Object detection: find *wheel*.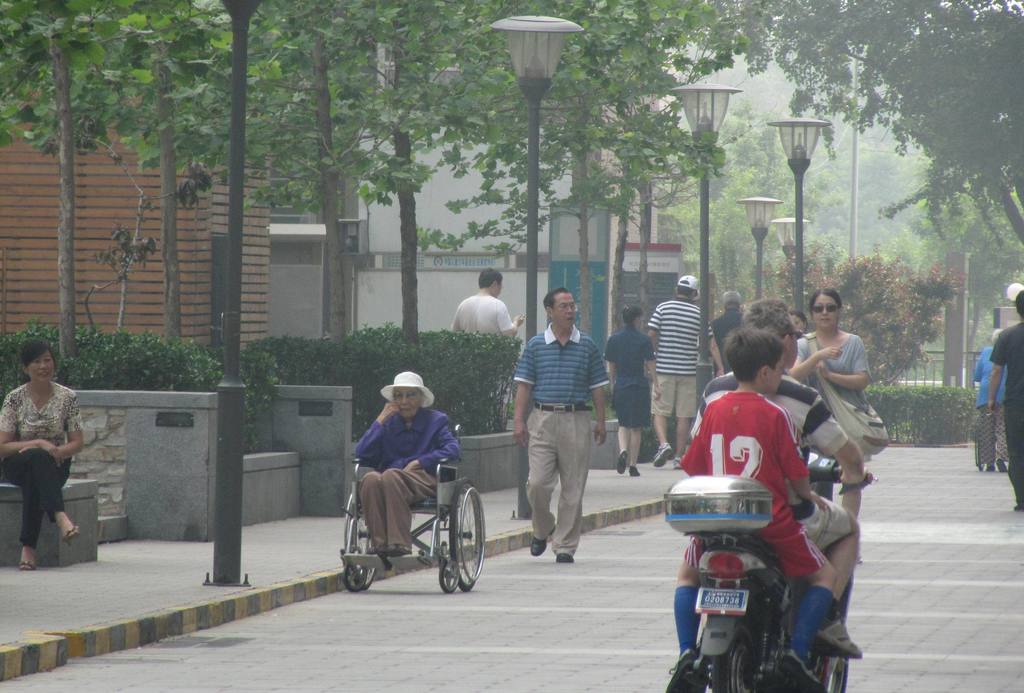
<region>341, 493, 383, 585</region>.
